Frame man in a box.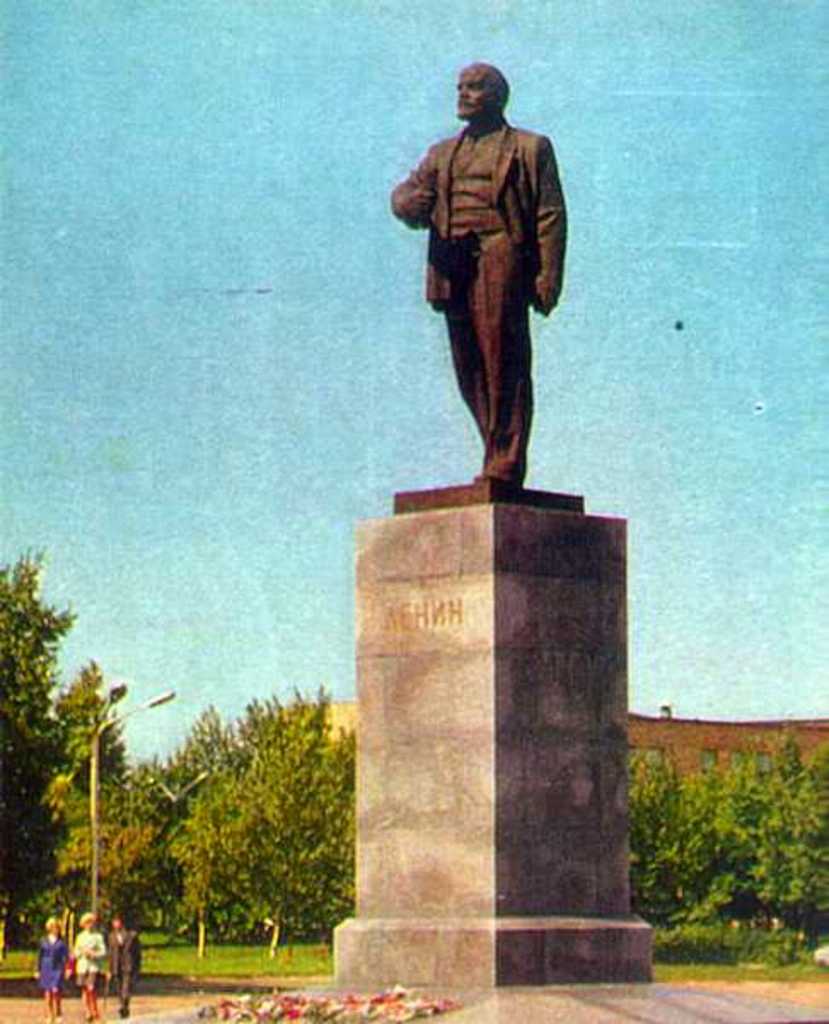
<box>403,67,578,509</box>.
